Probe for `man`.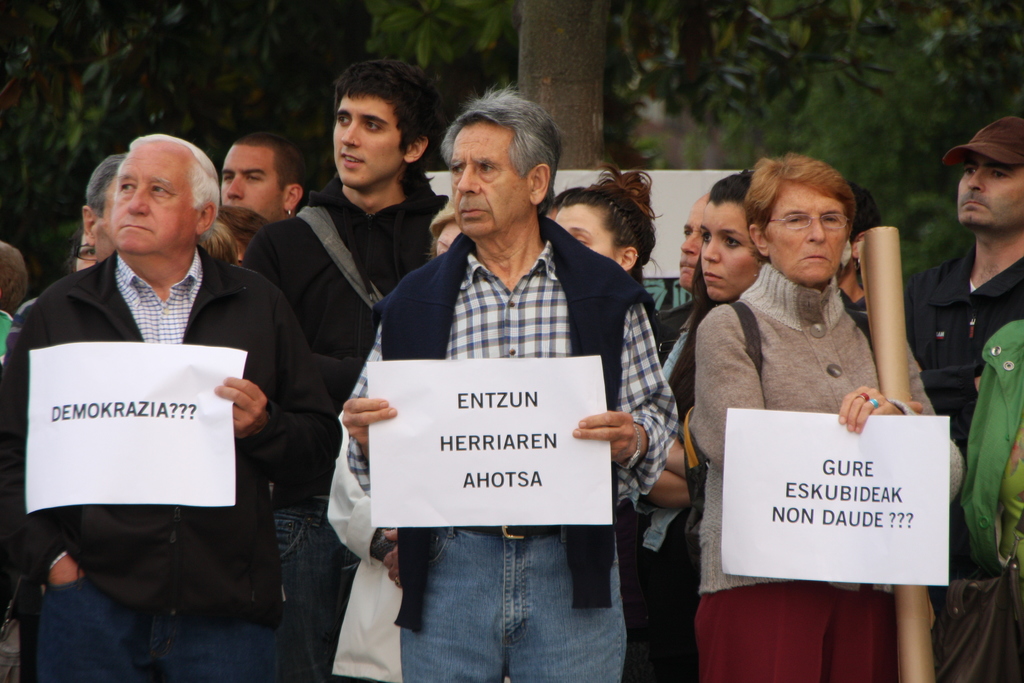
Probe result: (x1=12, y1=154, x2=153, y2=319).
